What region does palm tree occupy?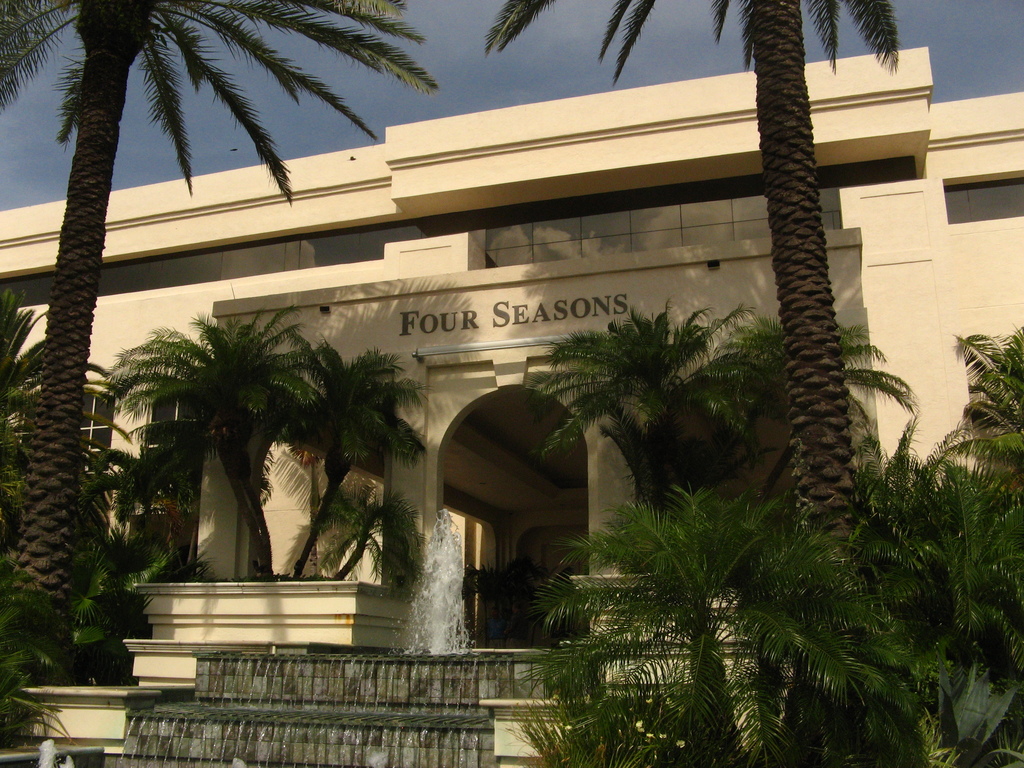
select_region(0, 0, 429, 685).
